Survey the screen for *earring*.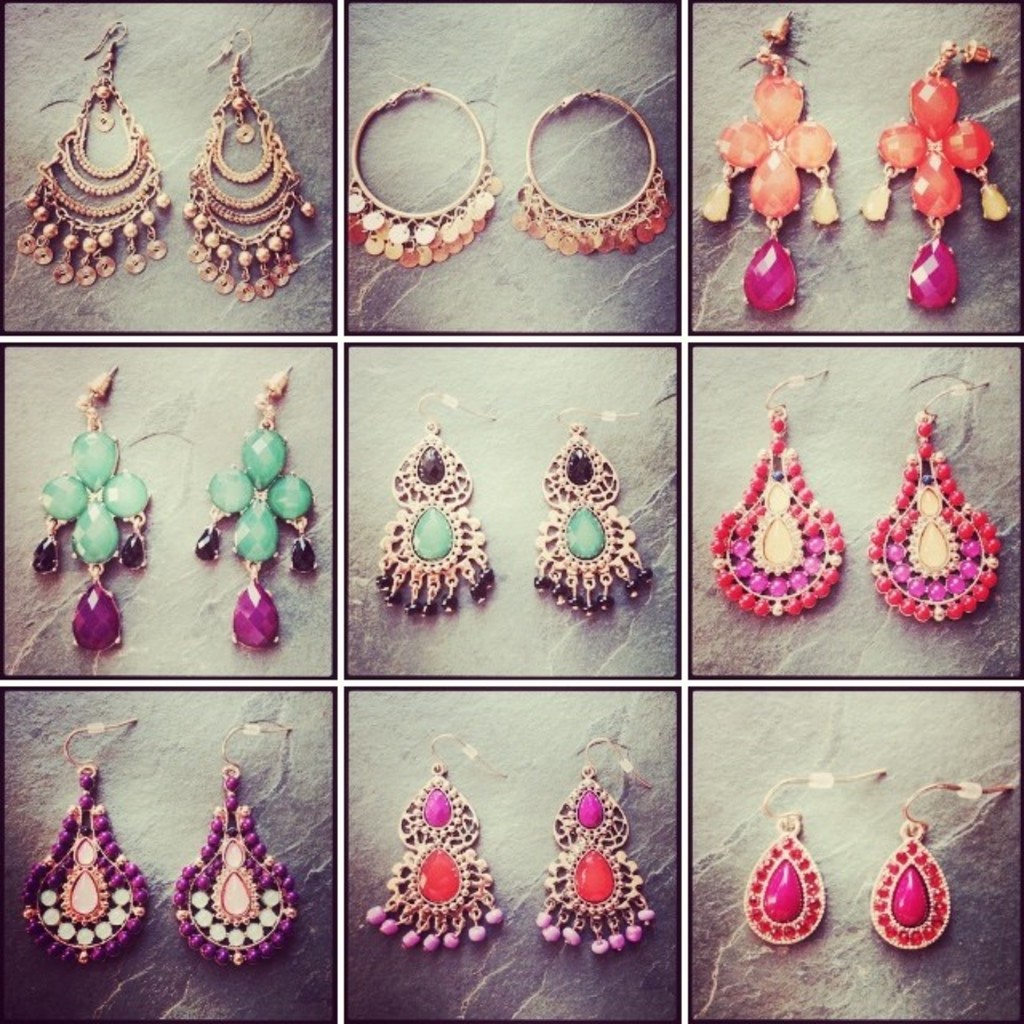
Survey found: (x1=349, y1=72, x2=501, y2=272).
